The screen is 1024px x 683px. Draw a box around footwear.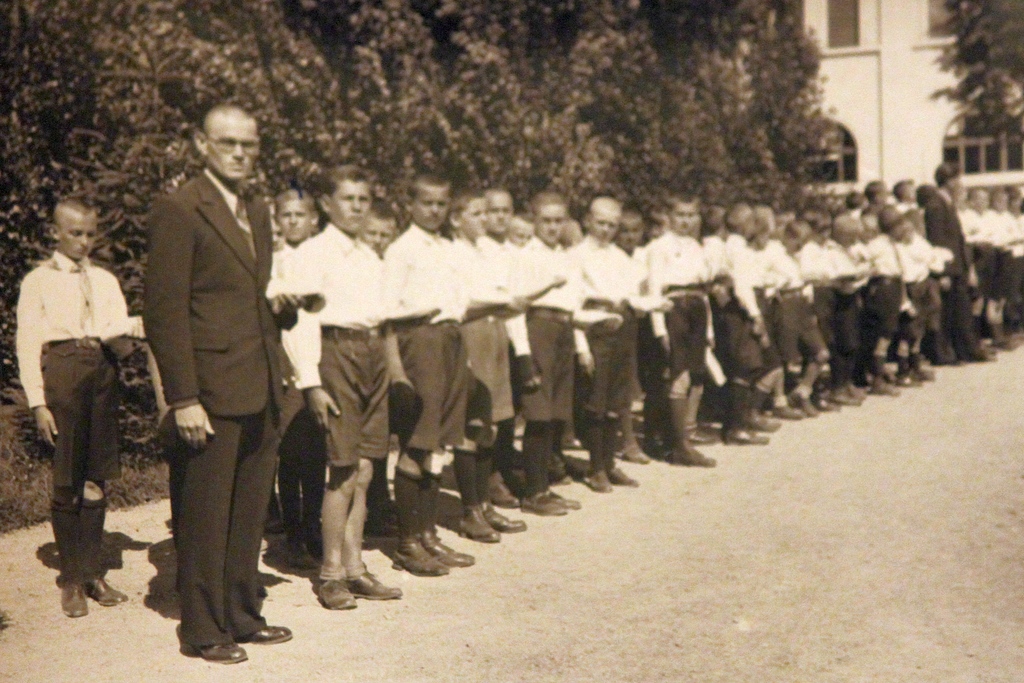
bbox(458, 510, 504, 542).
